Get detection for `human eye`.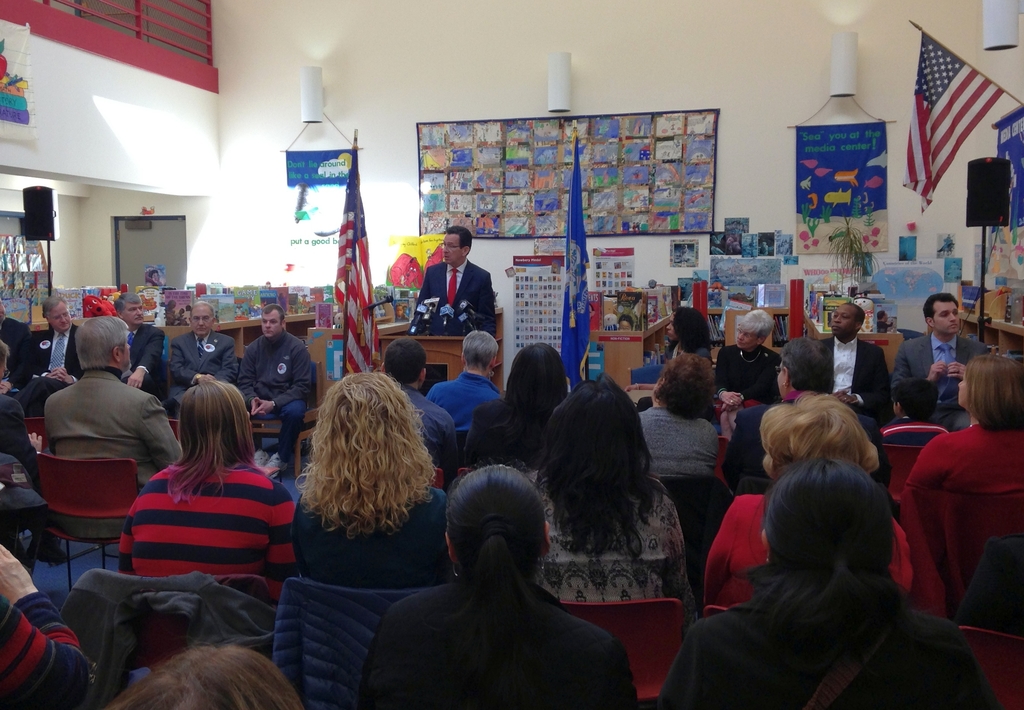
Detection: (x1=941, y1=312, x2=947, y2=318).
